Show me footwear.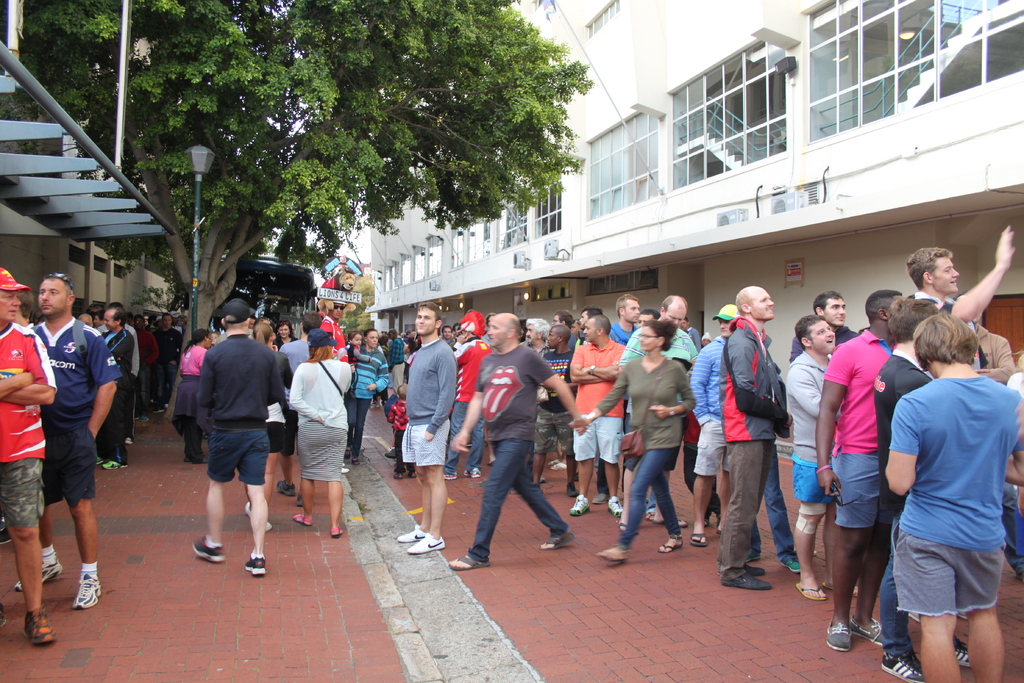
footwear is here: BBox(298, 511, 312, 525).
